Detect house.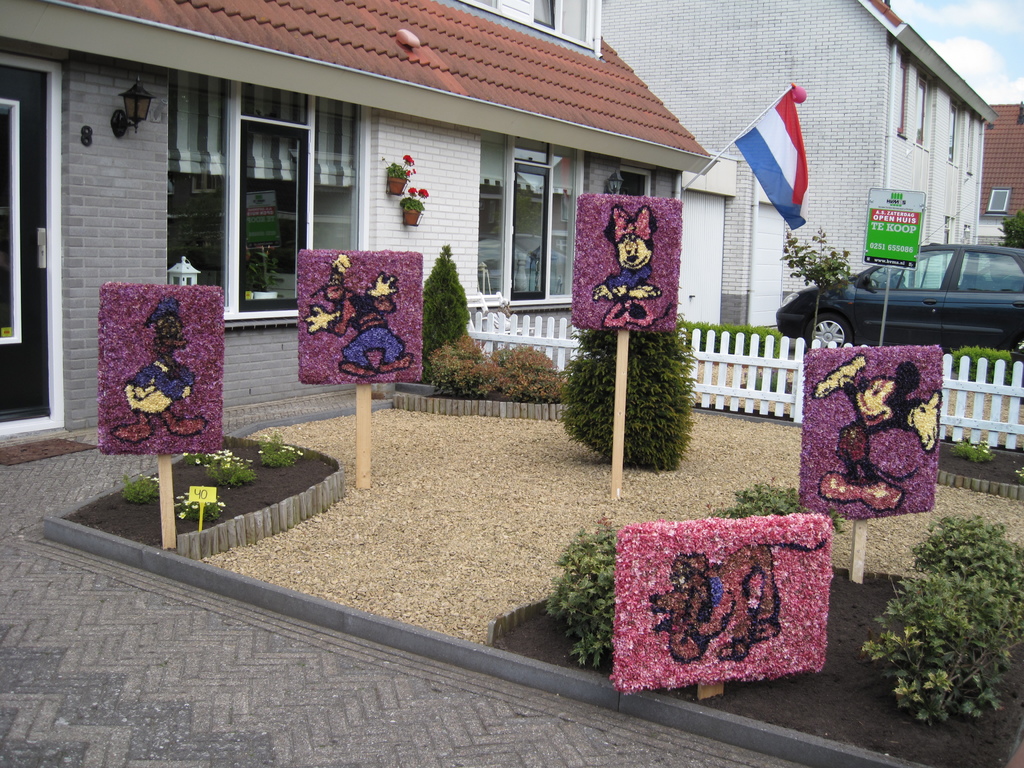
Detected at 598:0:996:326.
